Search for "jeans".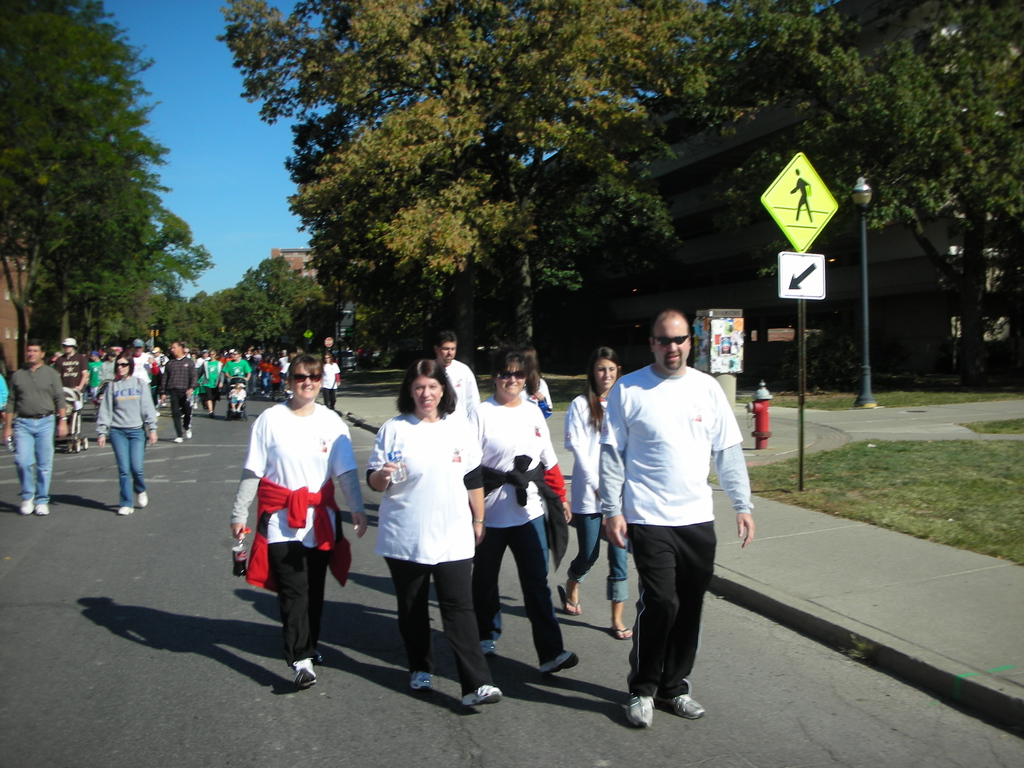
Found at 15:415:54:506.
